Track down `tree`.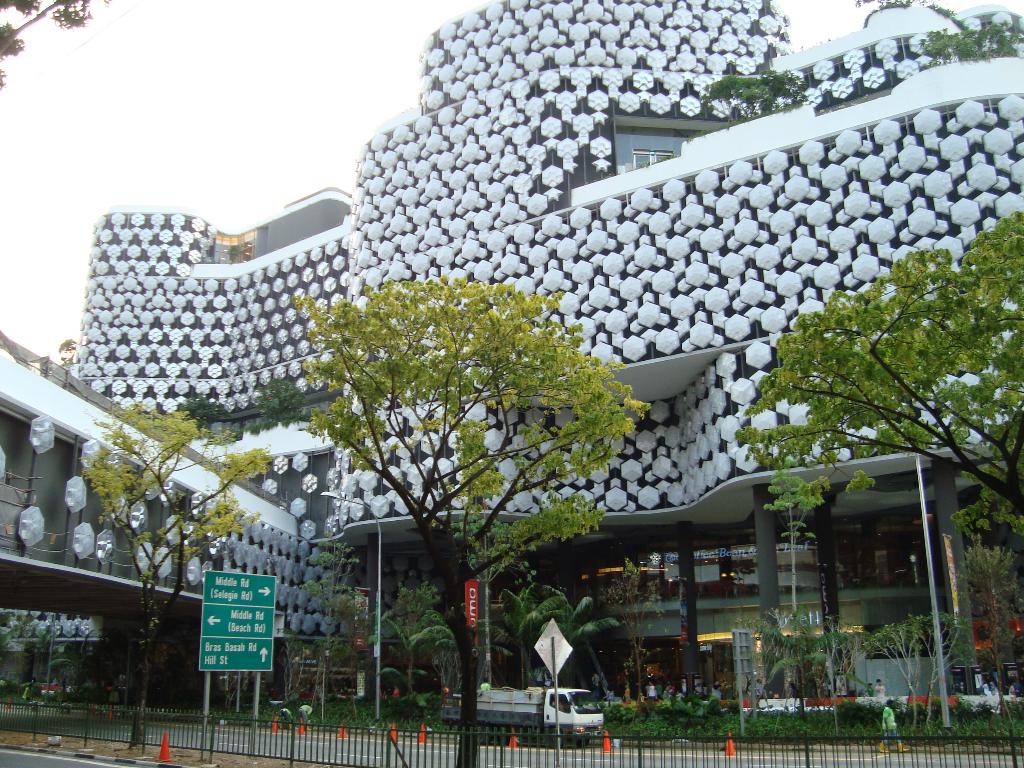
Tracked to select_region(609, 557, 673, 706).
